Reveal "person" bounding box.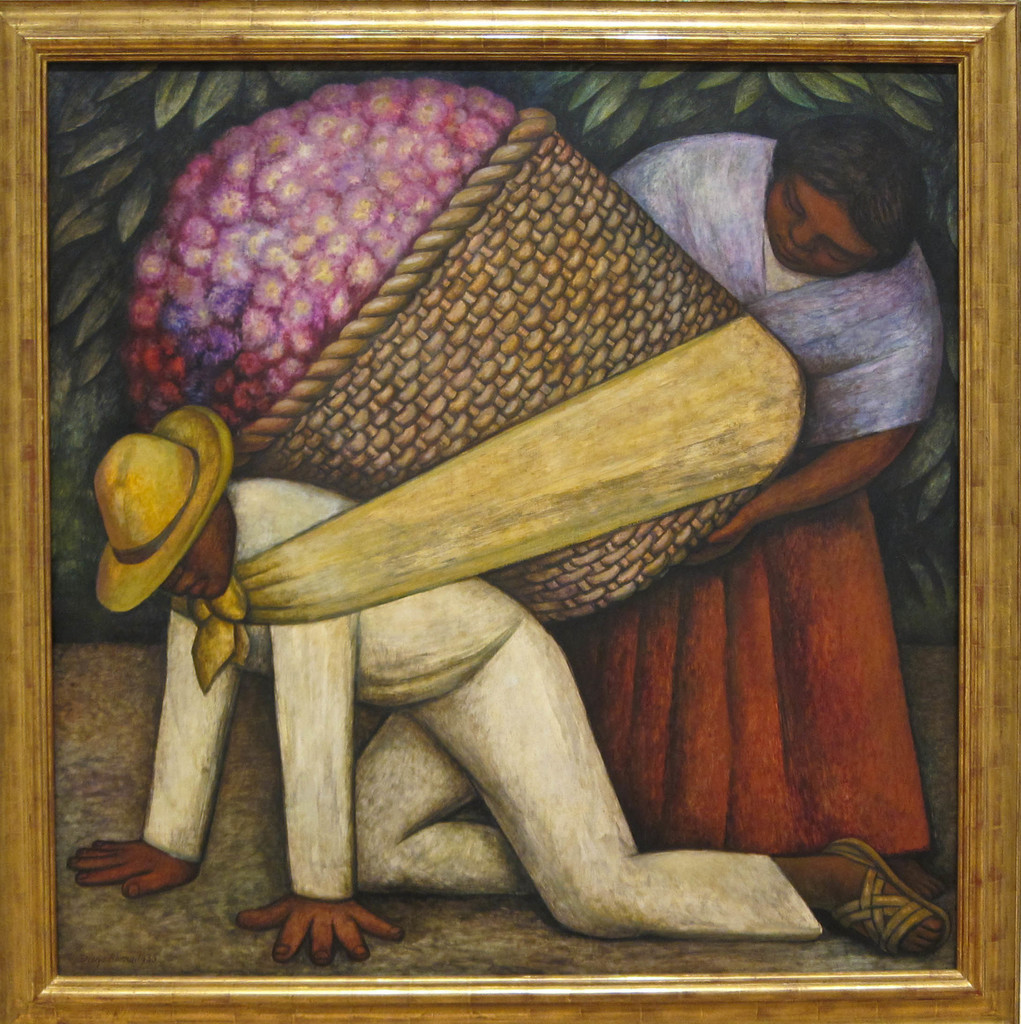
Revealed: 602:106:944:849.
